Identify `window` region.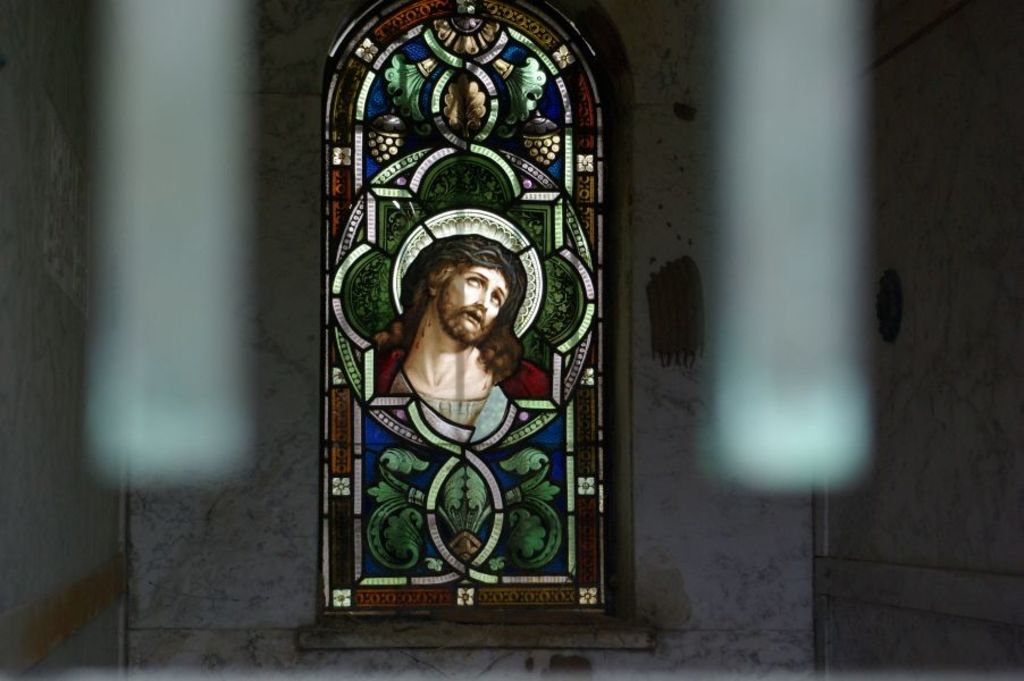
Region: bbox=[328, 0, 632, 650].
